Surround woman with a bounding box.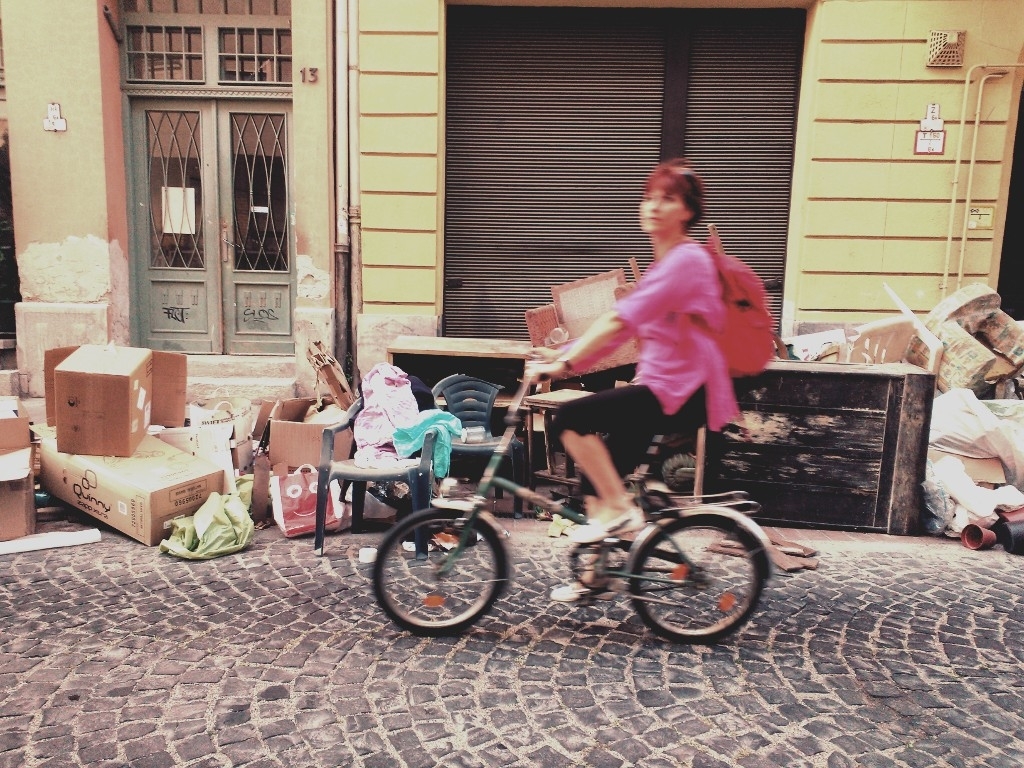
bbox(514, 175, 771, 485).
